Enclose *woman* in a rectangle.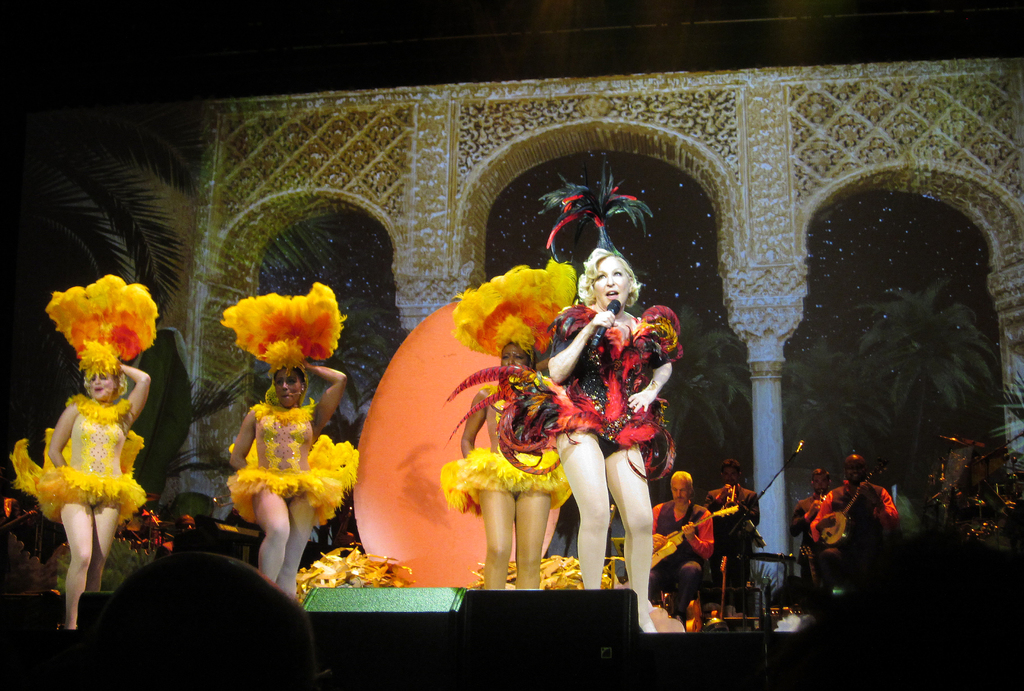
rect(434, 256, 585, 589).
